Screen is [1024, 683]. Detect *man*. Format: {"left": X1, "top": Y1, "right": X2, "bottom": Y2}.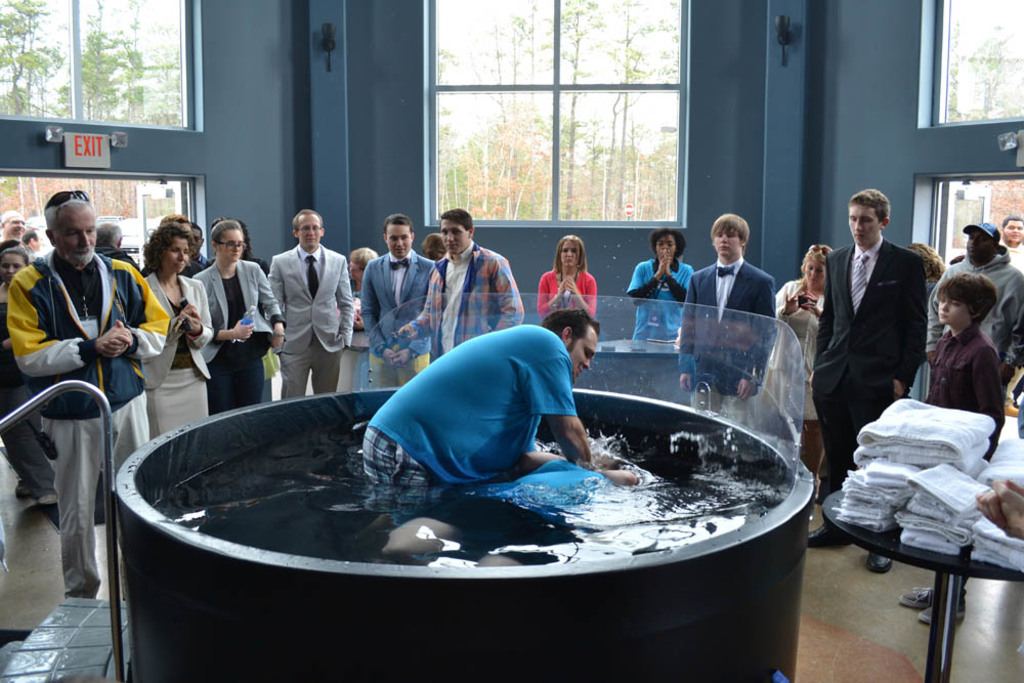
{"left": 397, "top": 202, "right": 524, "bottom": 361}.
